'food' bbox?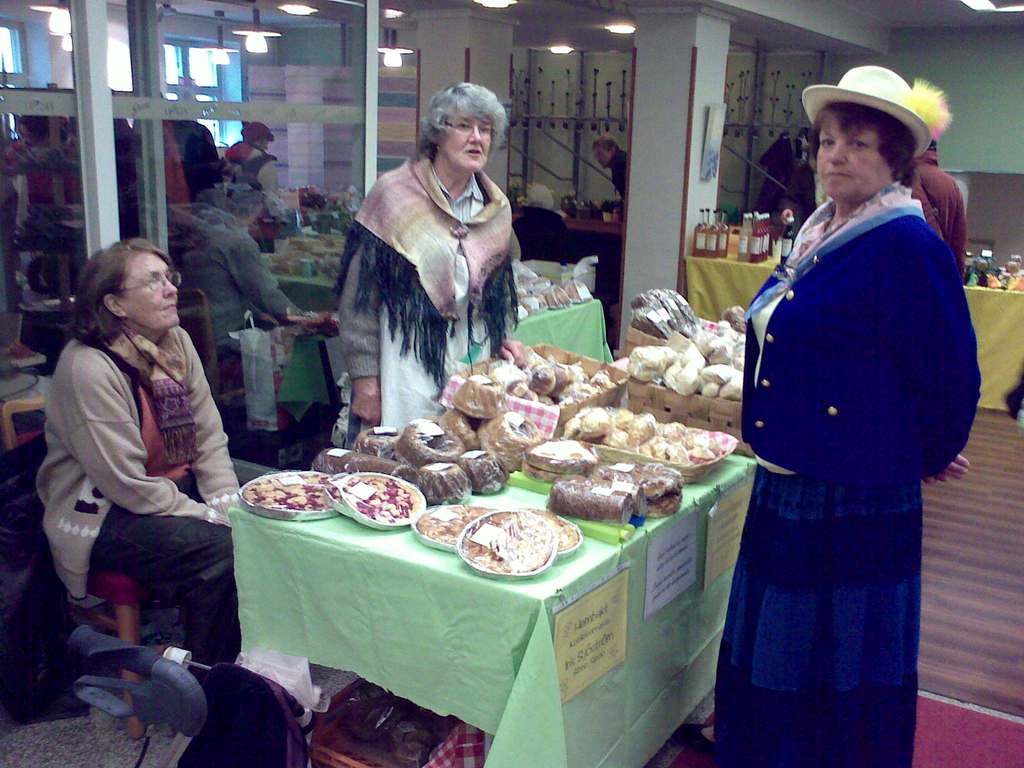
box(549, 512, 579, 554)
